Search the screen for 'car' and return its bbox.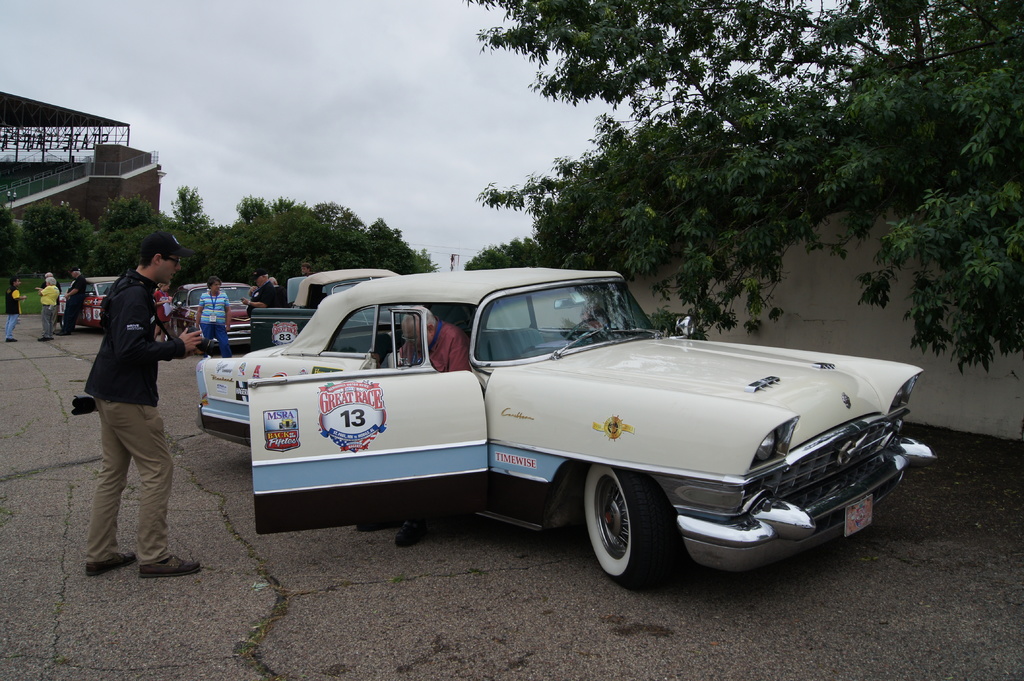
Found: [192, 261, 937, 586].
